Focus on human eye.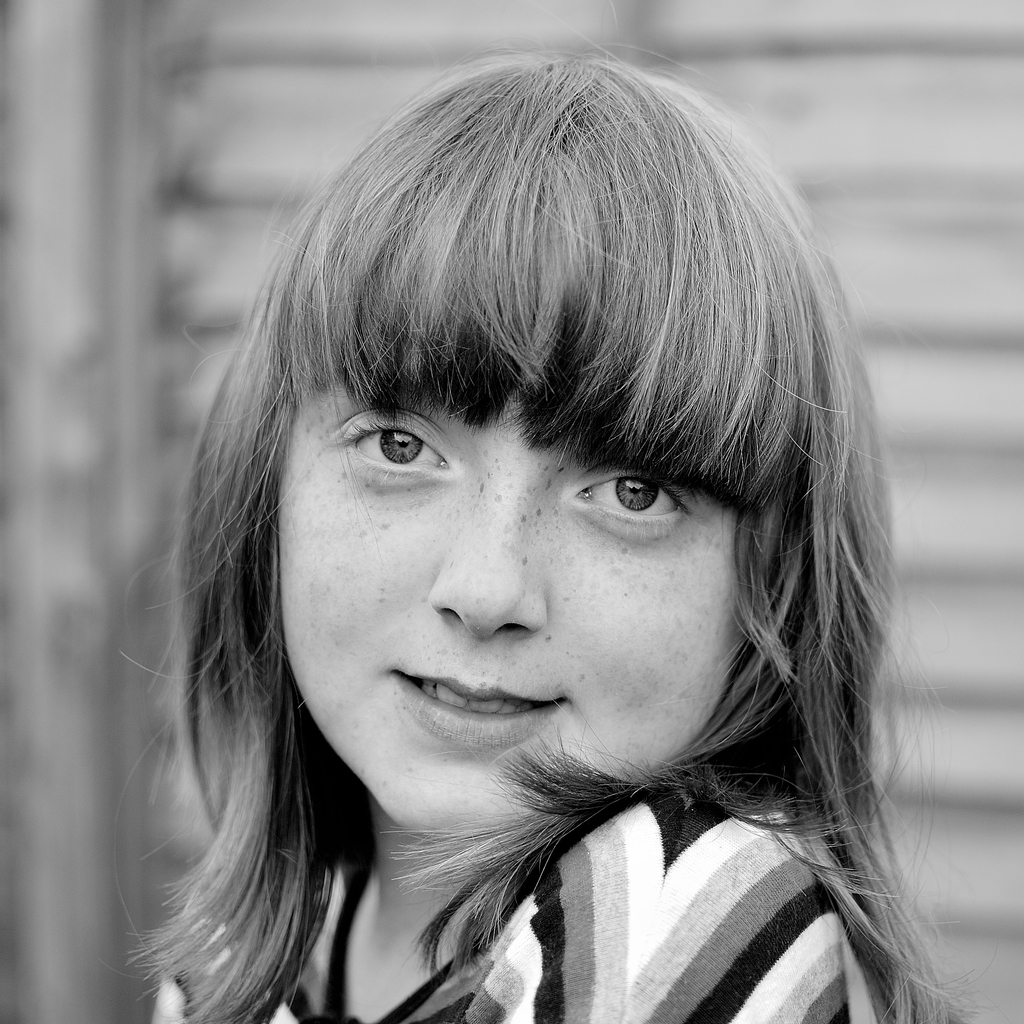
Focused at bbox=[561, 460, 701, 532].
